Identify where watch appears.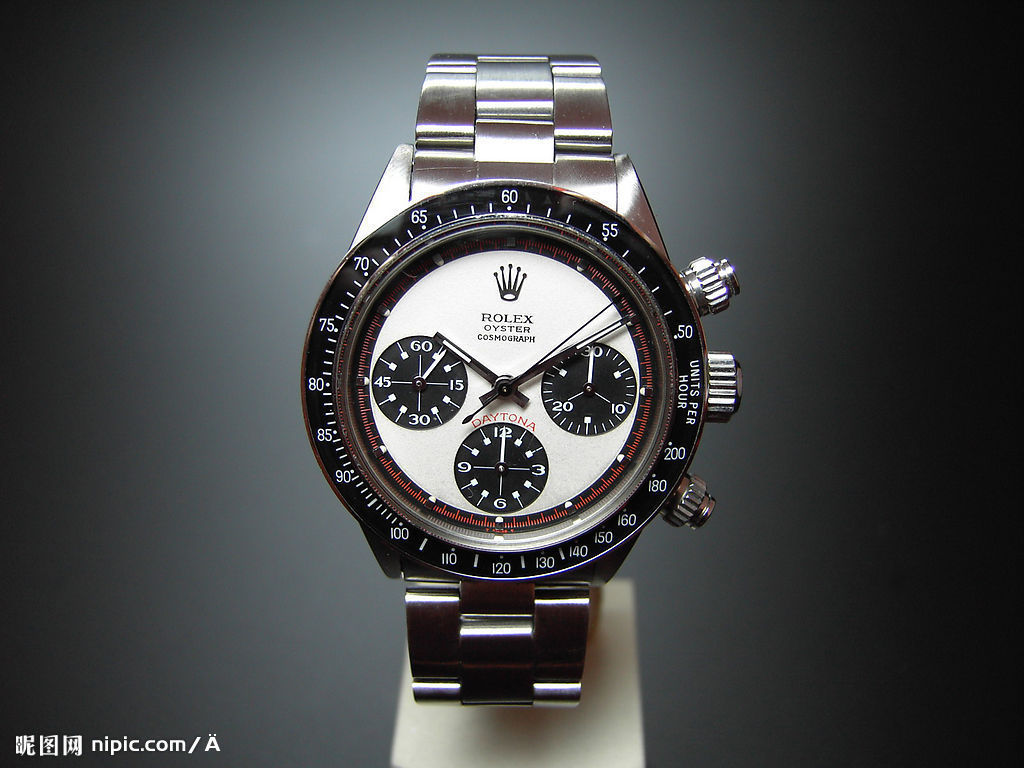
Appears at (297,54,740,707).
